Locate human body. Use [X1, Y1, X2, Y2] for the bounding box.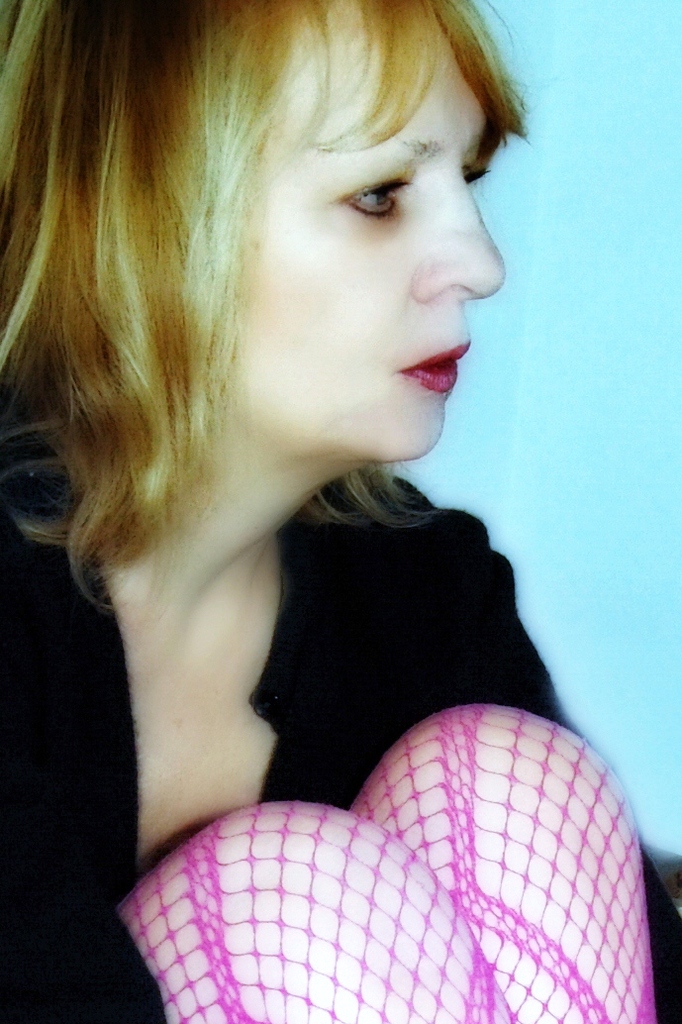
[19, 88, 609, 1010].
